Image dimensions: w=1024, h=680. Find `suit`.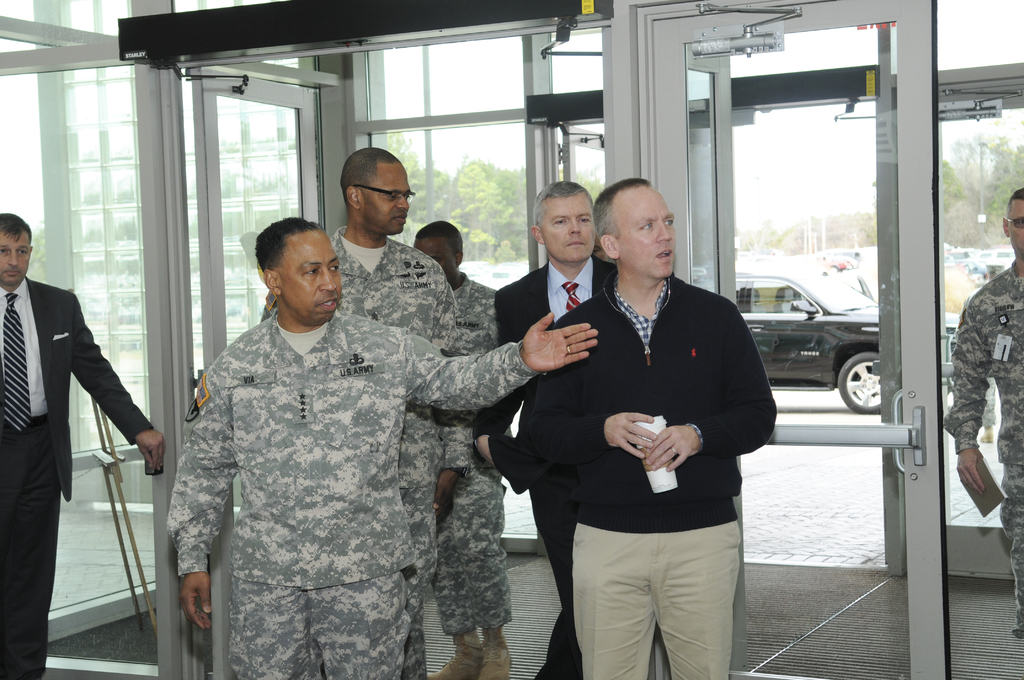
[x1=0, y1=271, x2=155, y2=679].
